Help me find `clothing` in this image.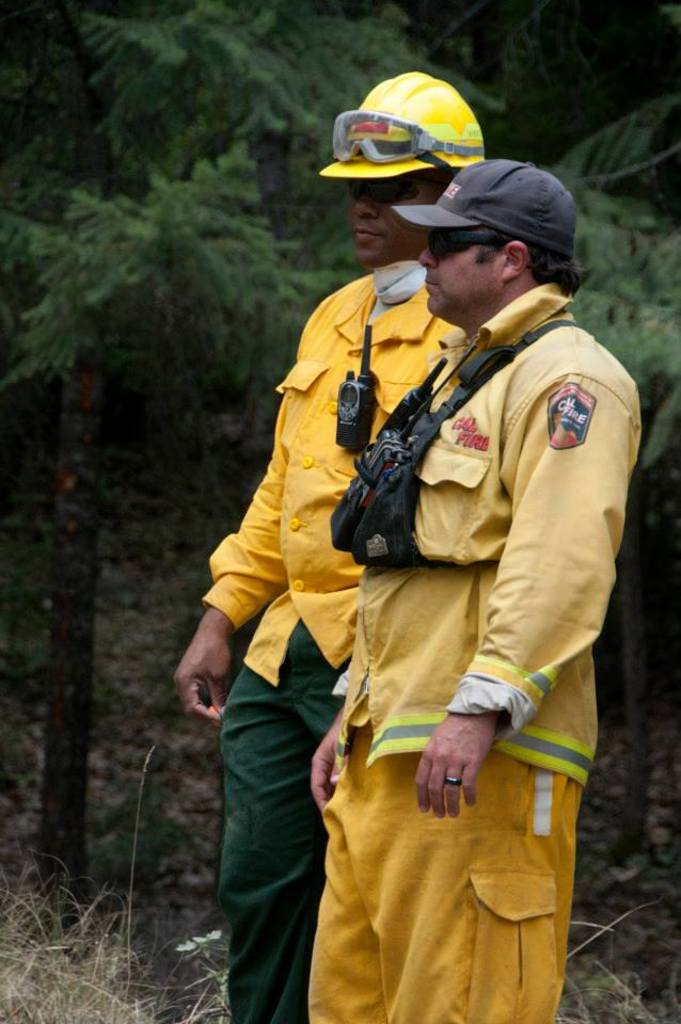
Found it: <bbox>304, 284, 648, 1023</bbox>.
